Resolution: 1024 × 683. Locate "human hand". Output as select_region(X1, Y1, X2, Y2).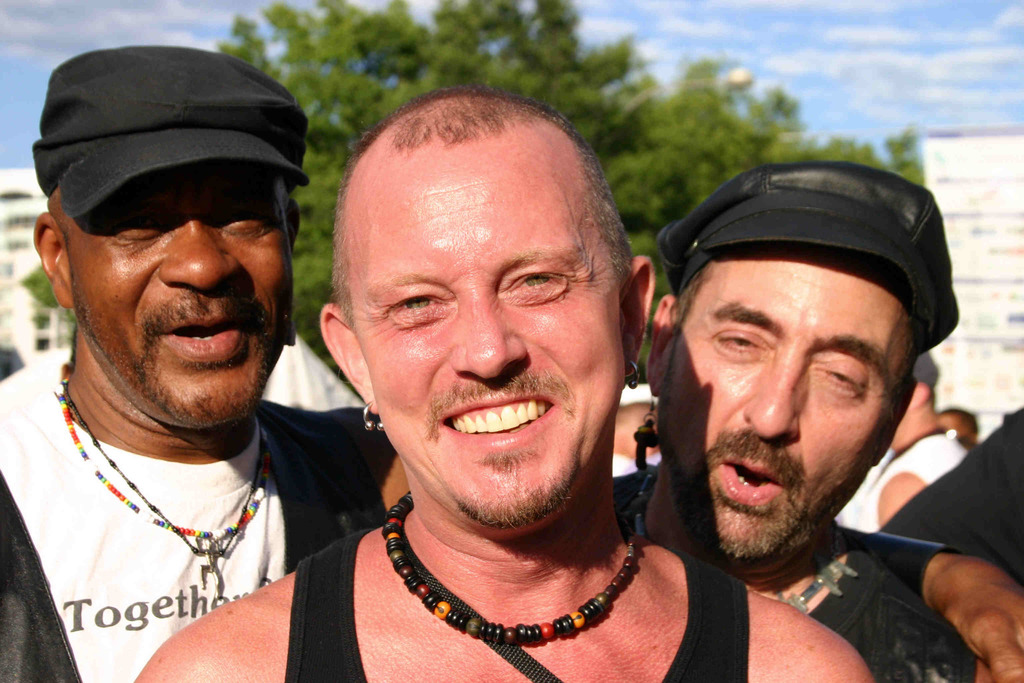
select_region(927, 541, 1017, 670).
